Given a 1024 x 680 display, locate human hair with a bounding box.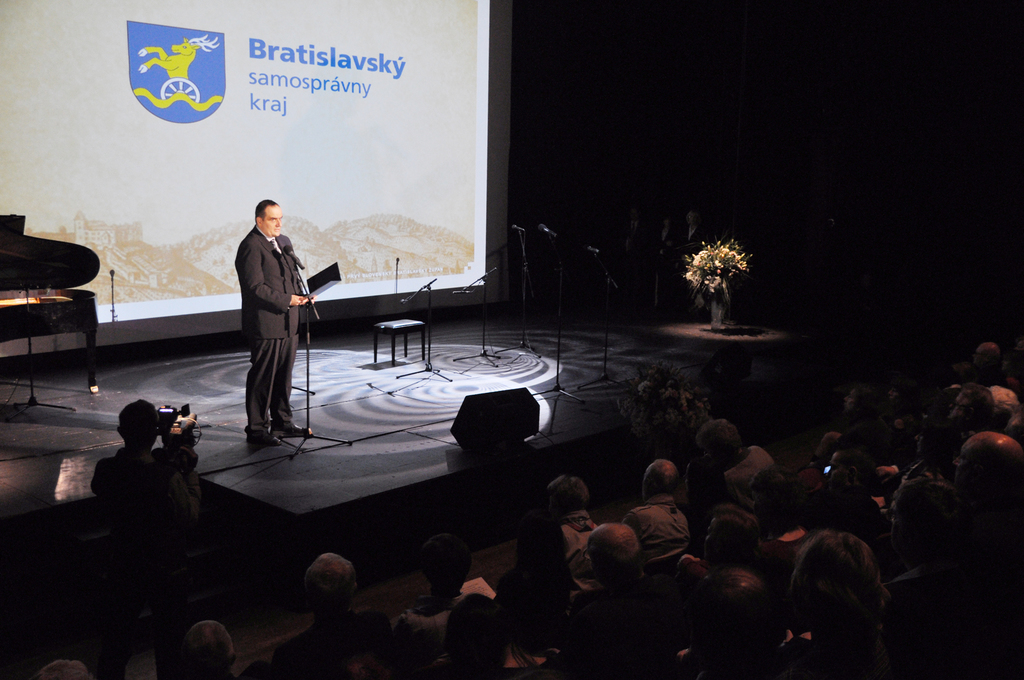
Located: (591,521,641,571).
